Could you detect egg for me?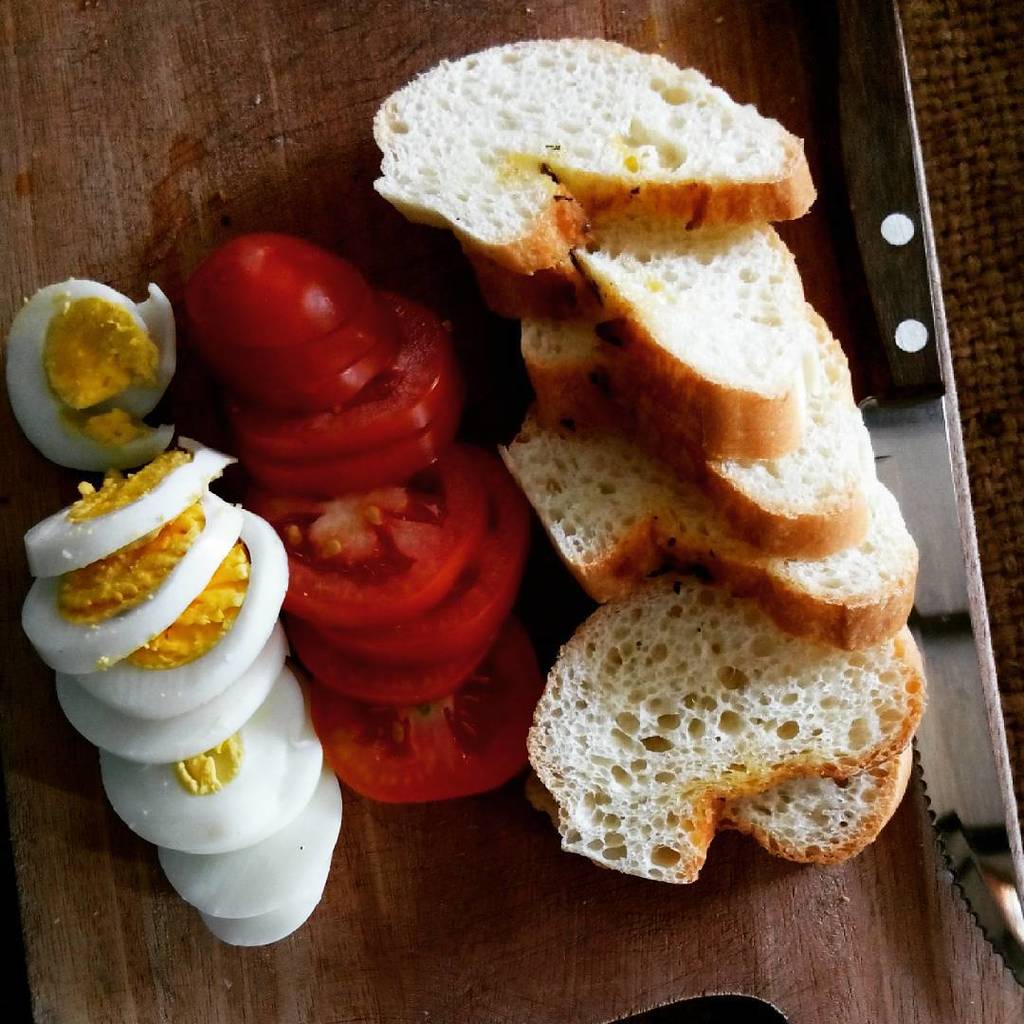
Detection result: box(21, 437, 226, 574).
